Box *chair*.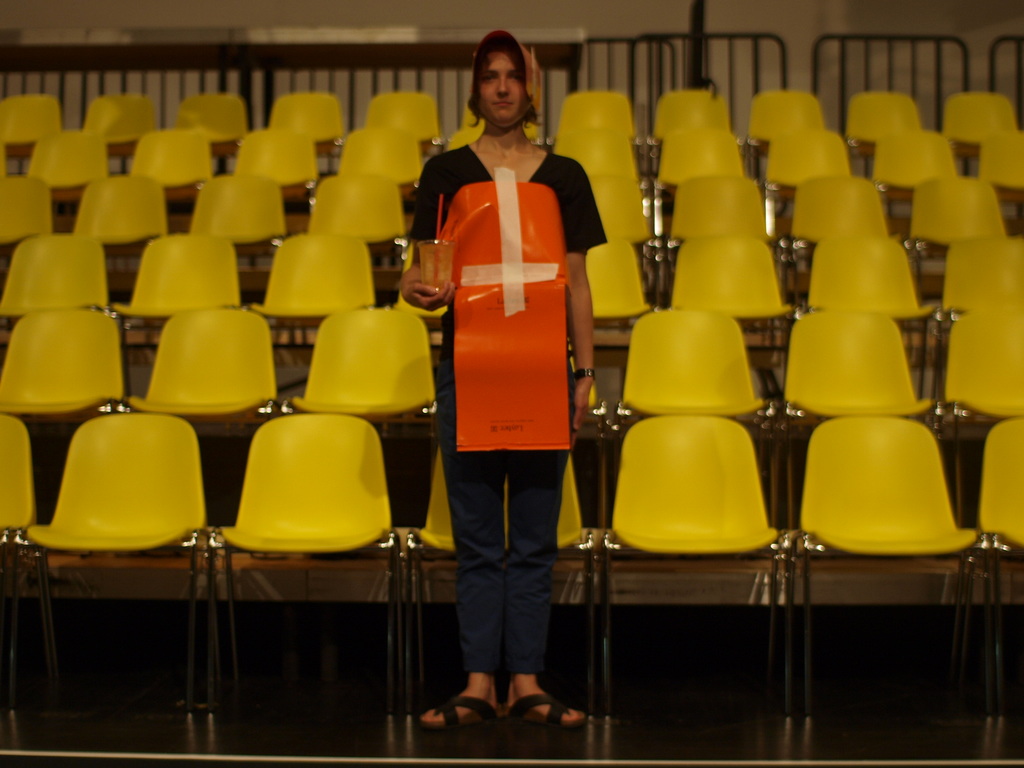
<region>303, 173, 404, 246</region>.
